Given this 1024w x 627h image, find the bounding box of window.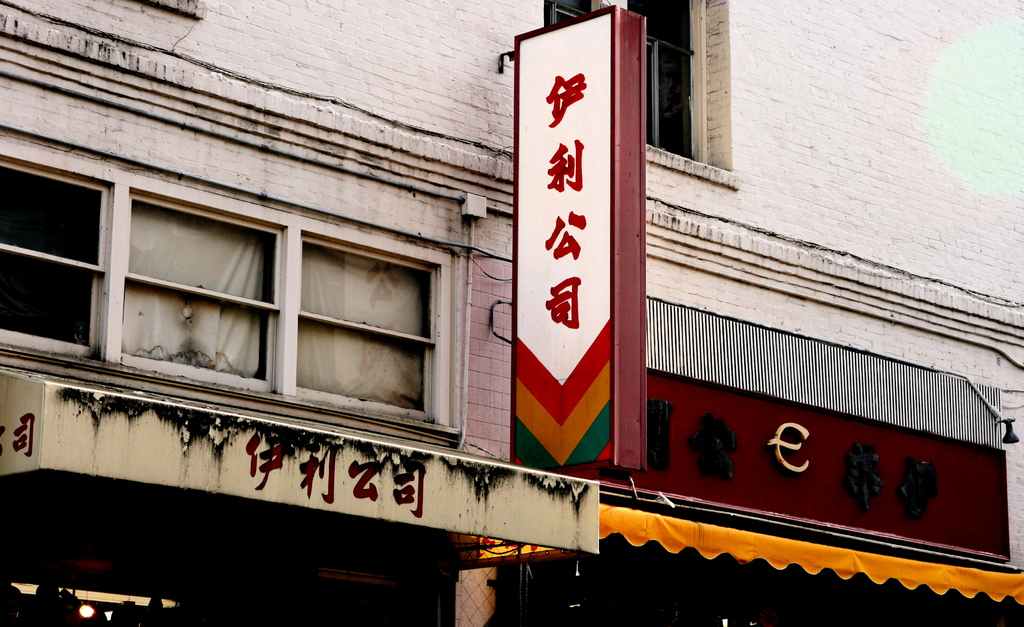
box(35, 184, 502, 428).
